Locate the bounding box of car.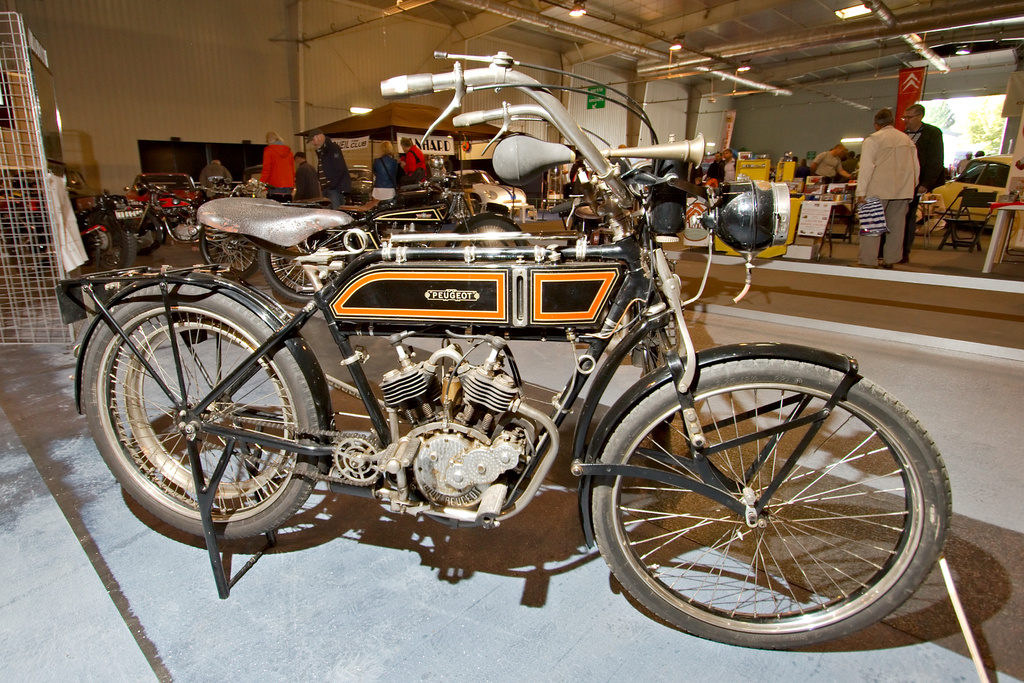
Bounding box: [x1=931, y1=152, x2=1015, y2=230].
